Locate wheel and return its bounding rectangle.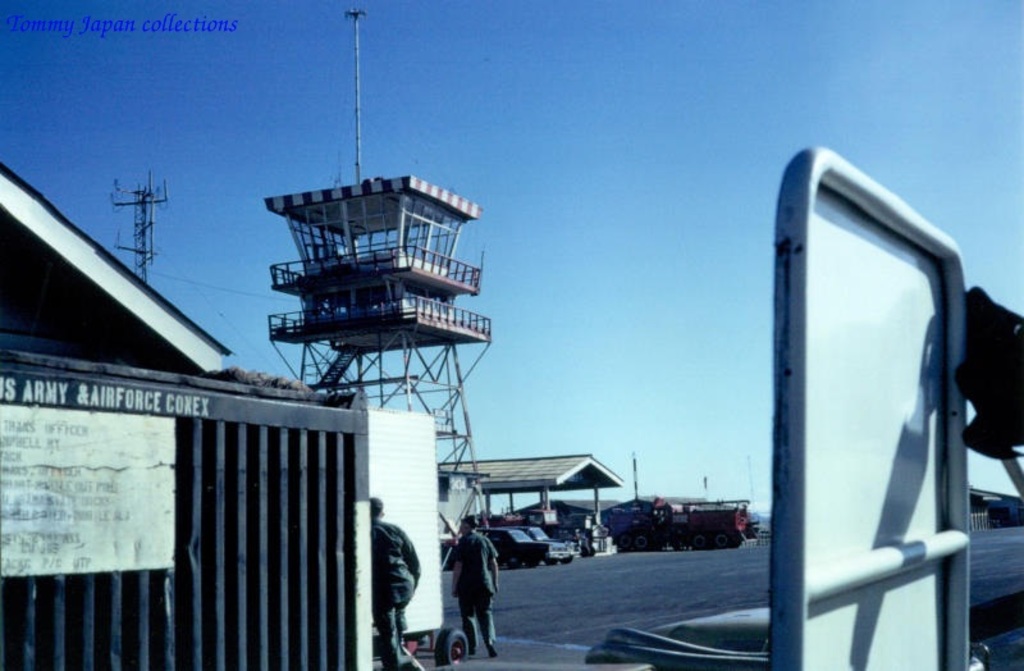
box=[563, 553, 573, 561].
